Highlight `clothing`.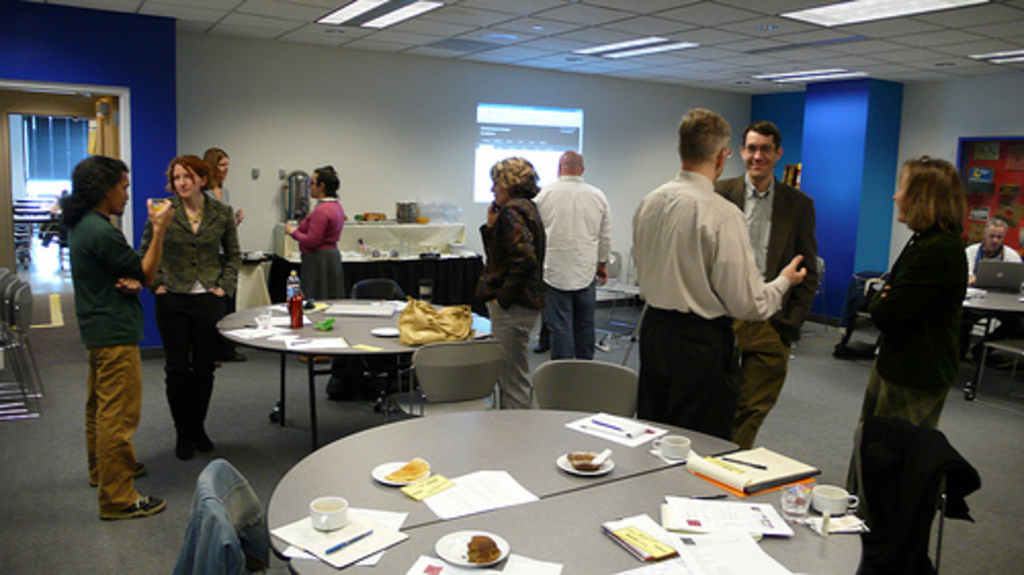
Highlighted region: {"x1": 702, "y1": 166, "x2": 813, "y2": 348}.
